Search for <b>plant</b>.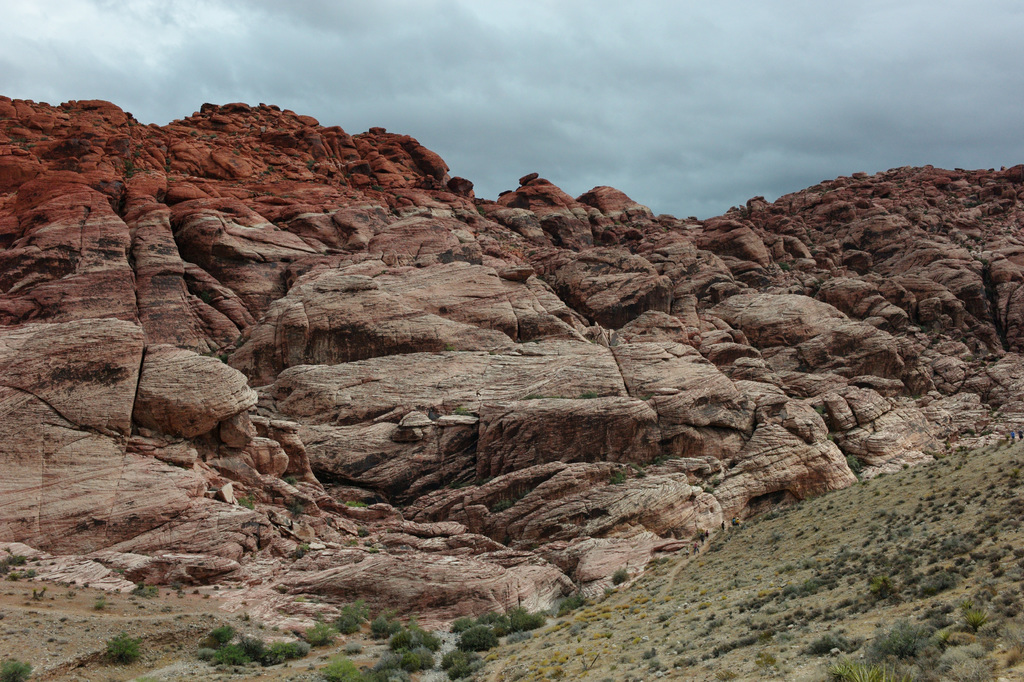
Found at {"x1": 253, "y1": 638, "x2": 277, "y2": 664}.
